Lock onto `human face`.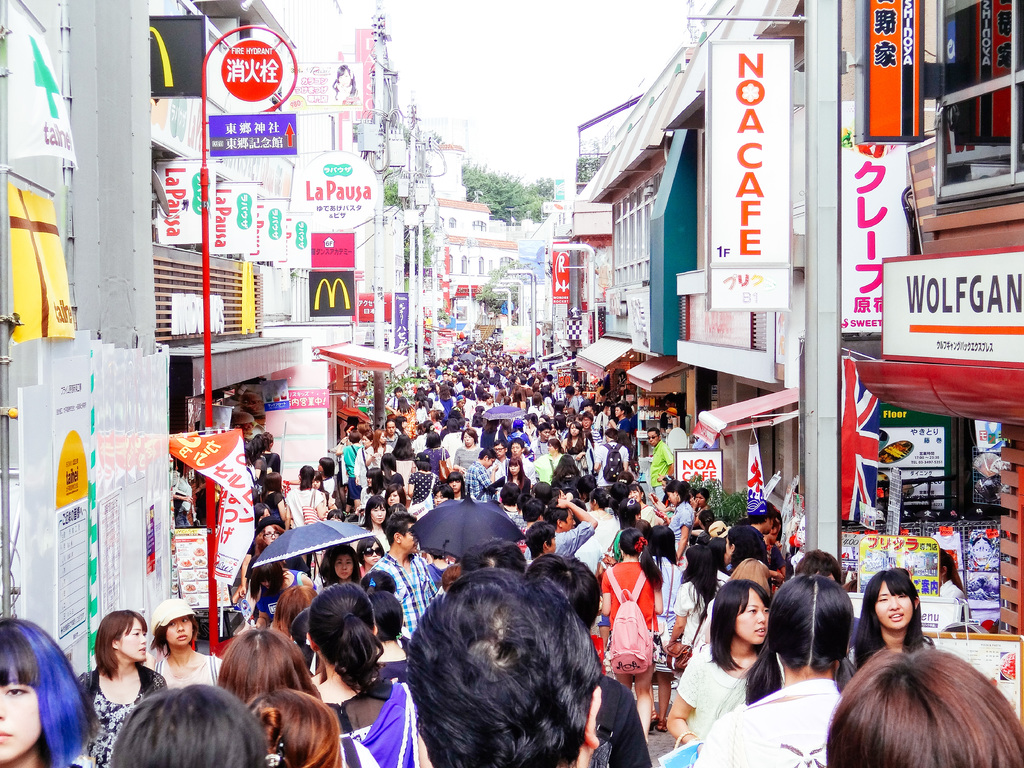
Locked: [734, 589, 767, 642].
